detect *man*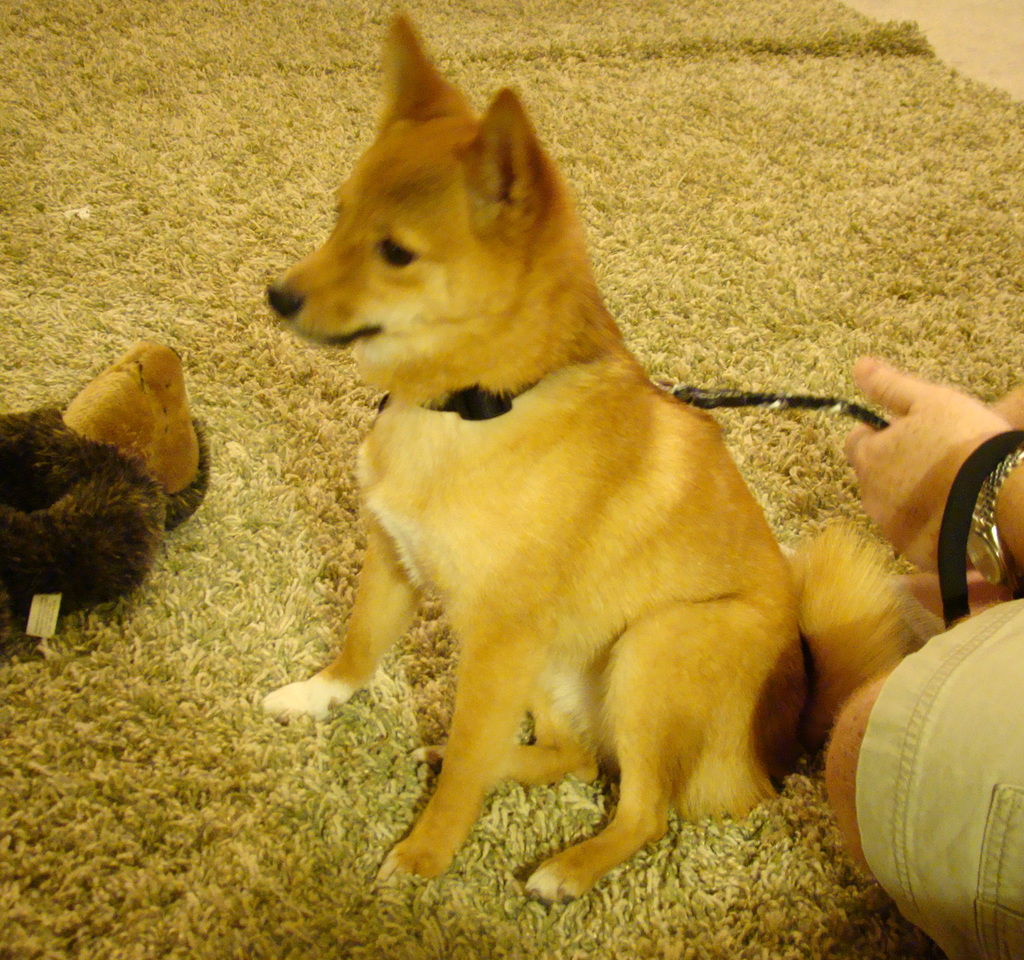
[819,346,1023,957]
